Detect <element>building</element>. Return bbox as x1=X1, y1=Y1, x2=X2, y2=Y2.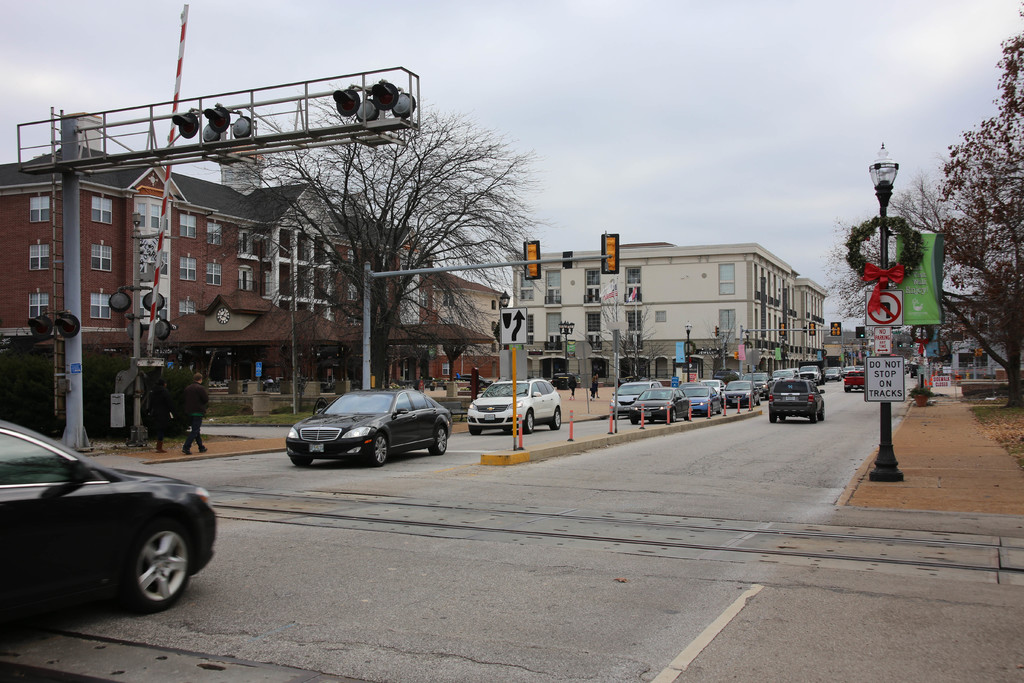
x1=500, y1=238, x2=831, y2=388.
